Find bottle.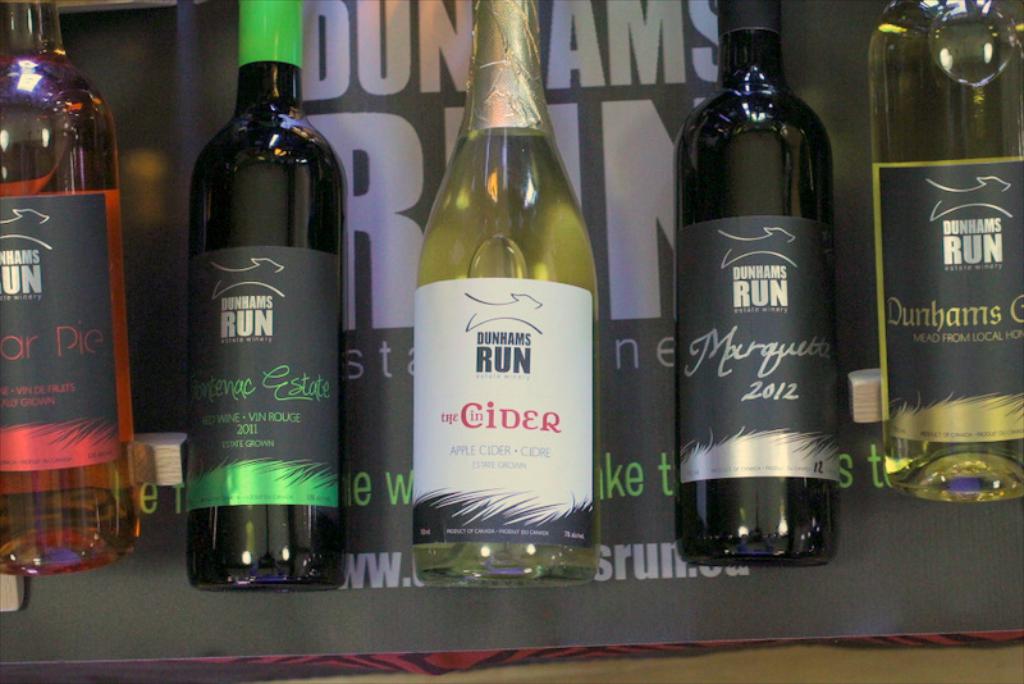
[0,0,155,576].
